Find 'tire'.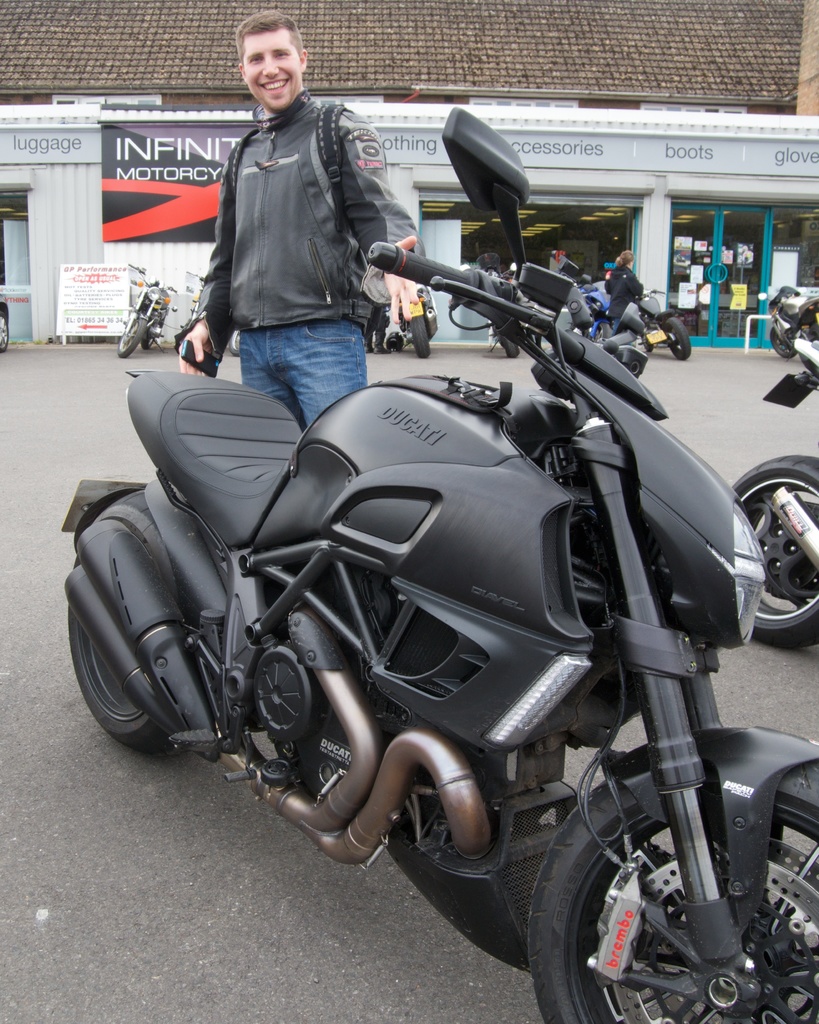
left=141, top=319, right=161, bottom=351.
